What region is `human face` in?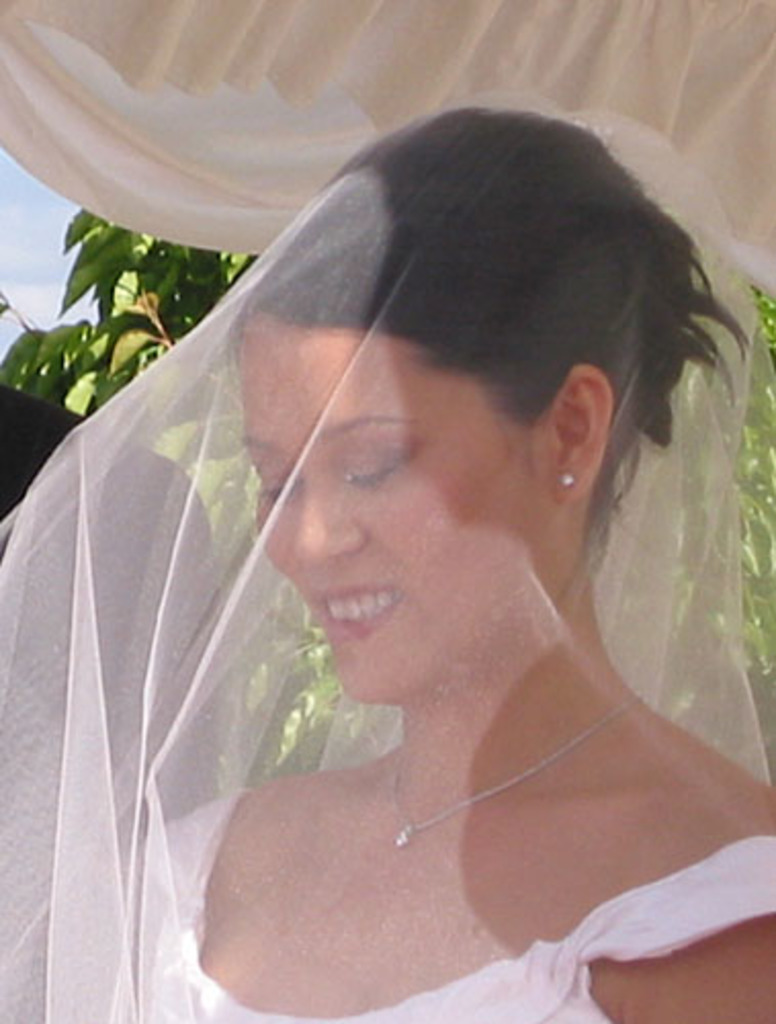
<region>238, 311, 555, 698</region>.
